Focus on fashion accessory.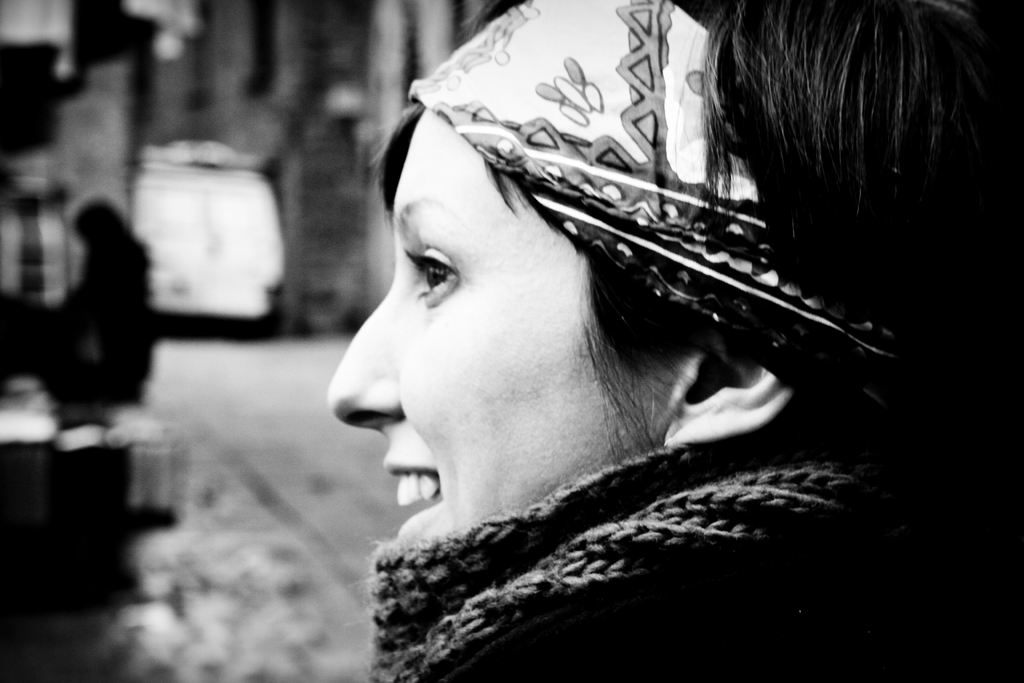
Focused at bbox=[398, 0, 894, 410].
